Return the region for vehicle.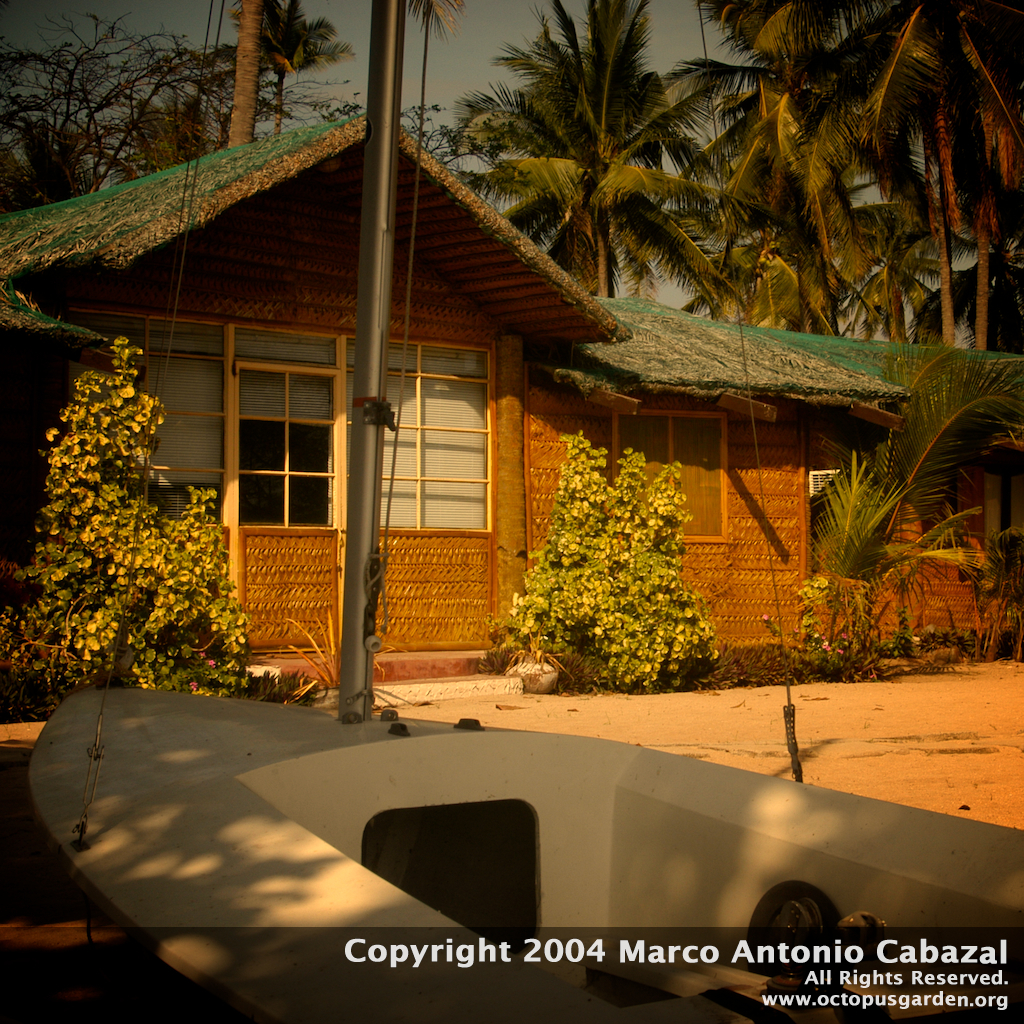
bbox=[25, 0, 1023, 1023].
